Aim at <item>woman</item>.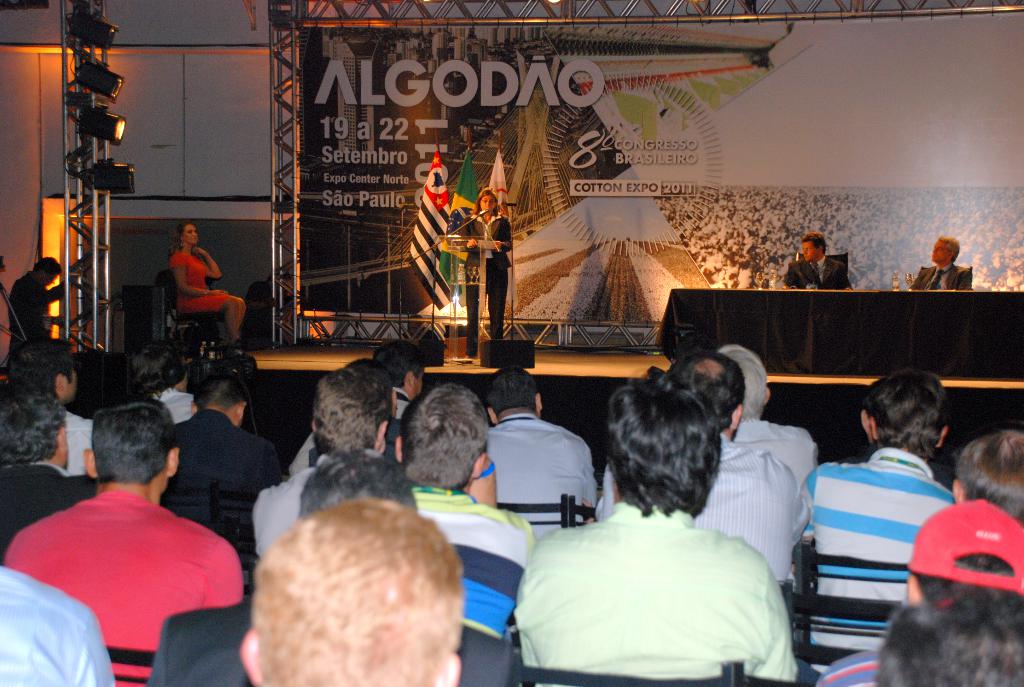
Aimed at detection(141, 214, 234, 367).
